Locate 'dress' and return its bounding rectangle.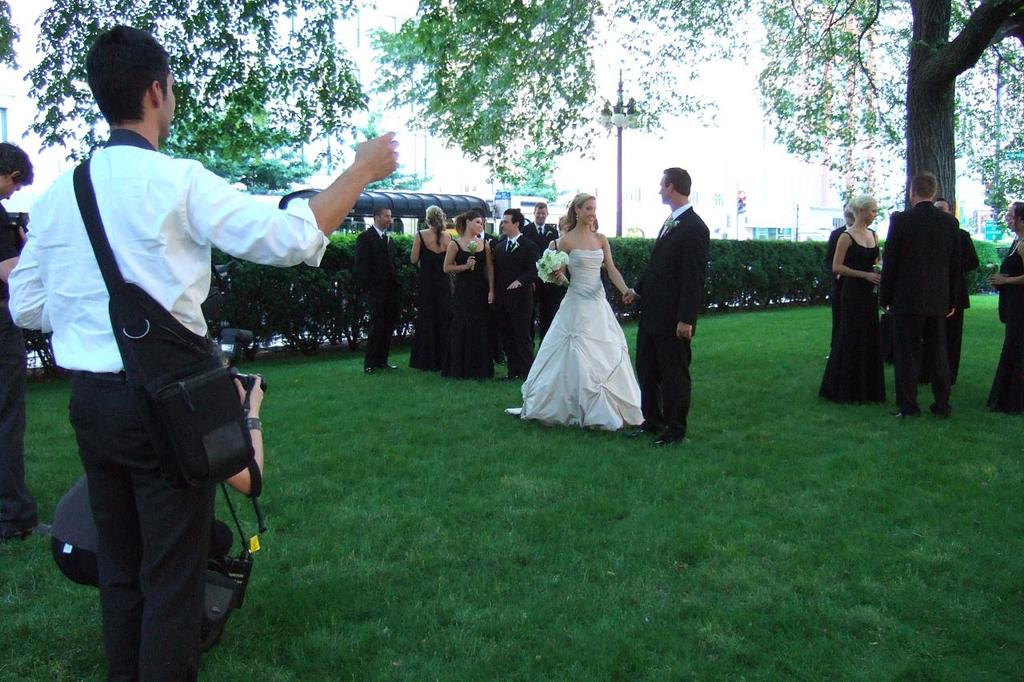
left=439, top=237, right=499, bottom=377.
